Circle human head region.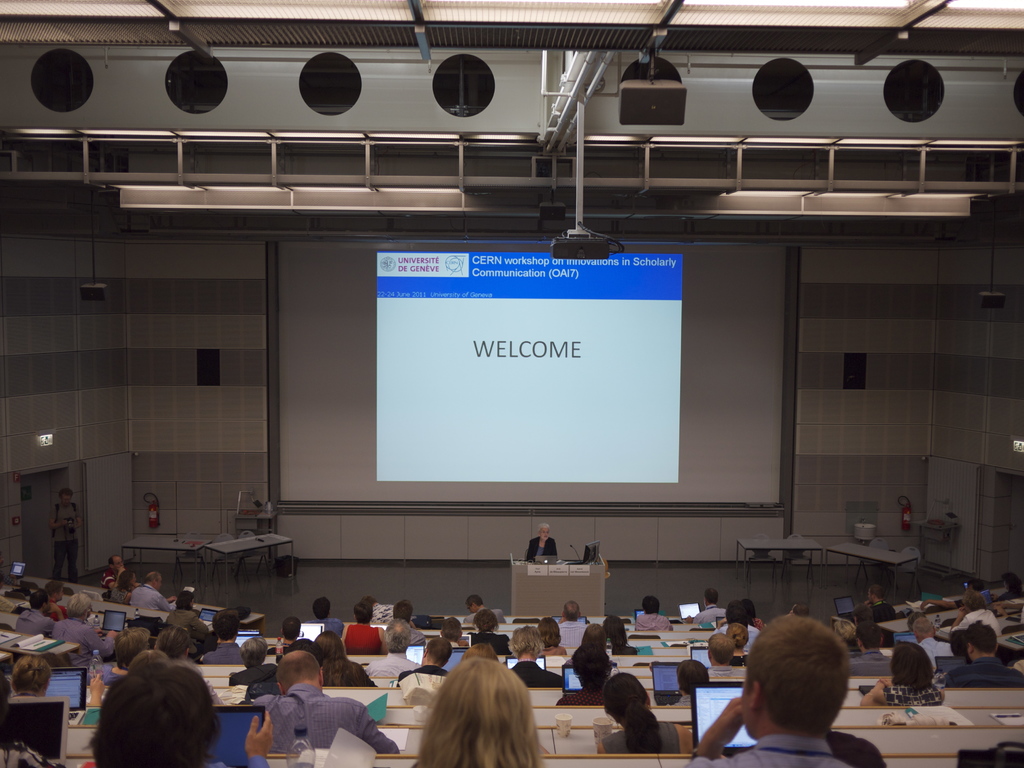
Region: [537, 523, 548, 540].
